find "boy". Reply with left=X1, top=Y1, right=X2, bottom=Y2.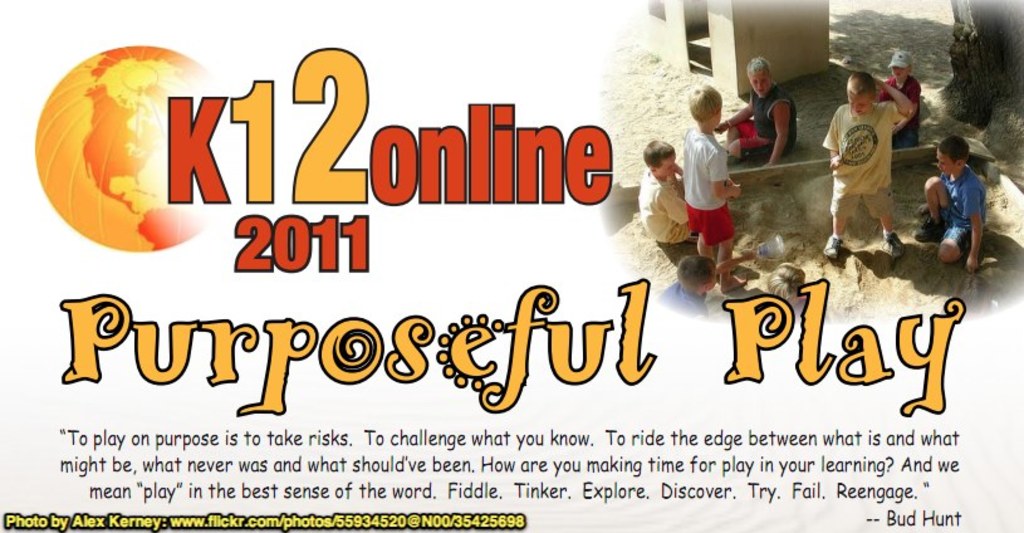
left=637, top=140, right=697, bottom=260.
